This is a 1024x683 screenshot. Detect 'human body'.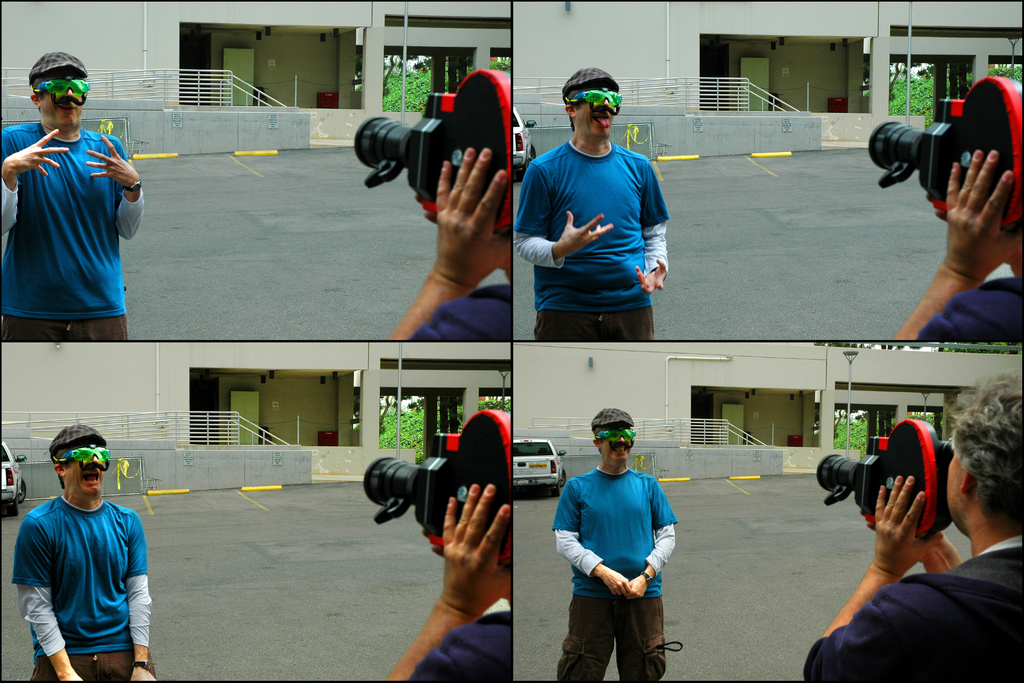
(x1=804, y1=373, x2=1023, y2=682).
